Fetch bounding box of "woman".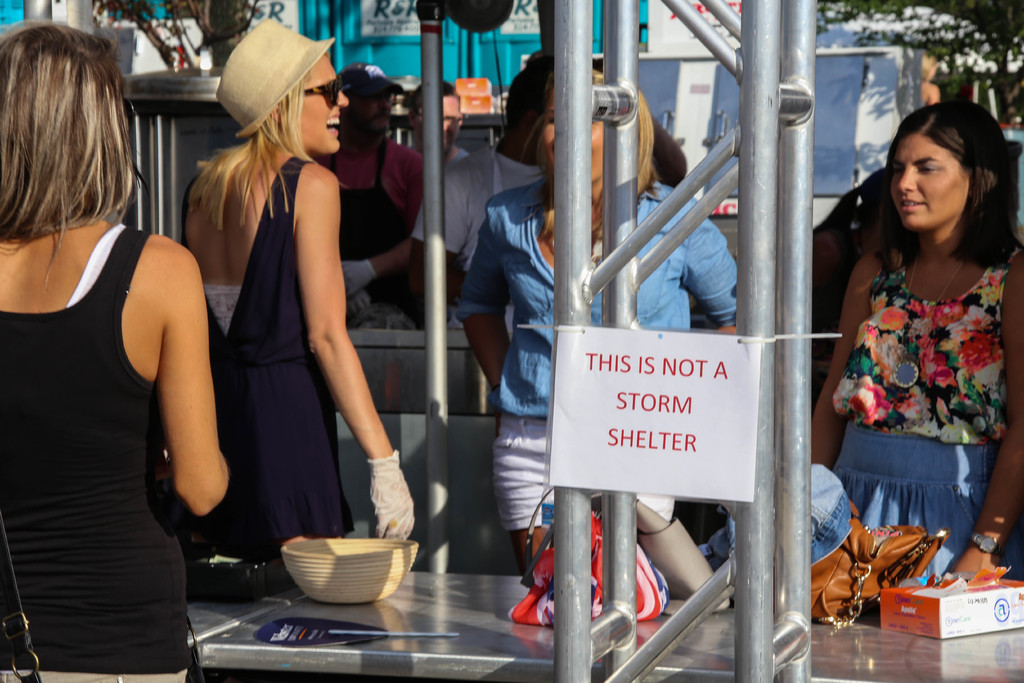
Bbox: {"x1": 461, "y1": 65, "x2": 742, "y2": 576}.
